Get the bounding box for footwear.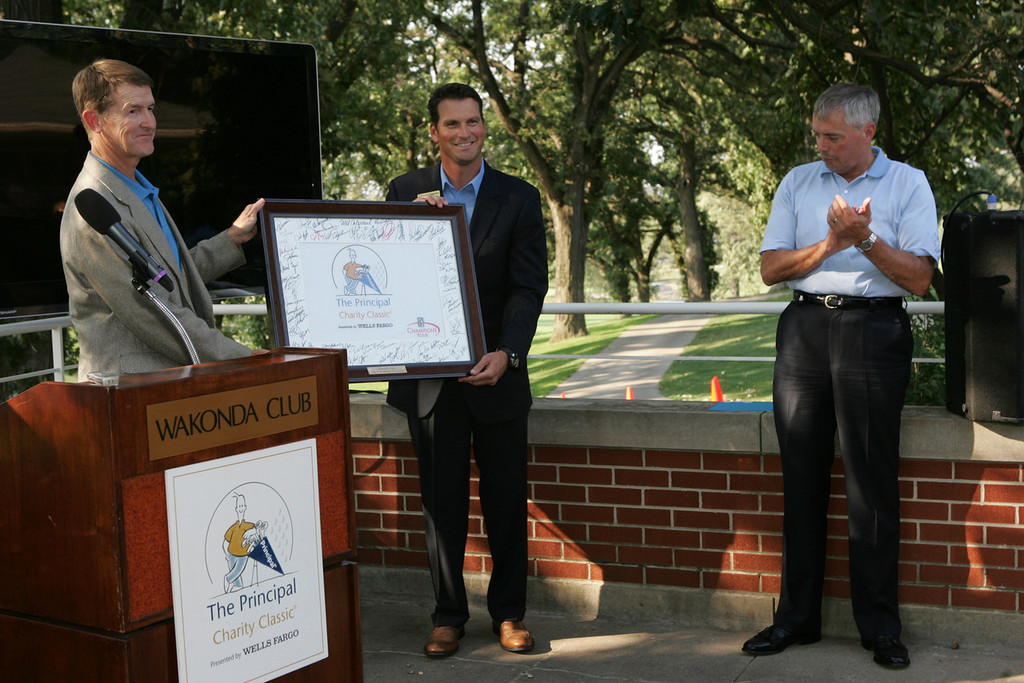
x1=861 y1=636 x2=914 y2=673.
